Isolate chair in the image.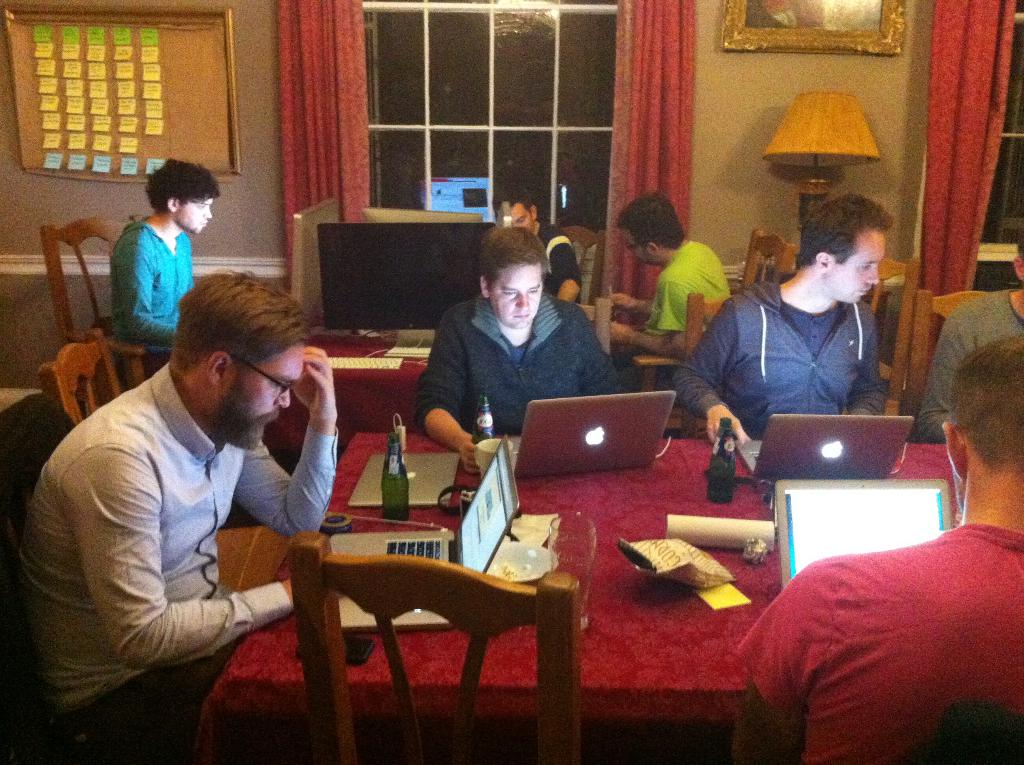
Isolated region: x1=849 y1=257 x2=926 y2=420.
